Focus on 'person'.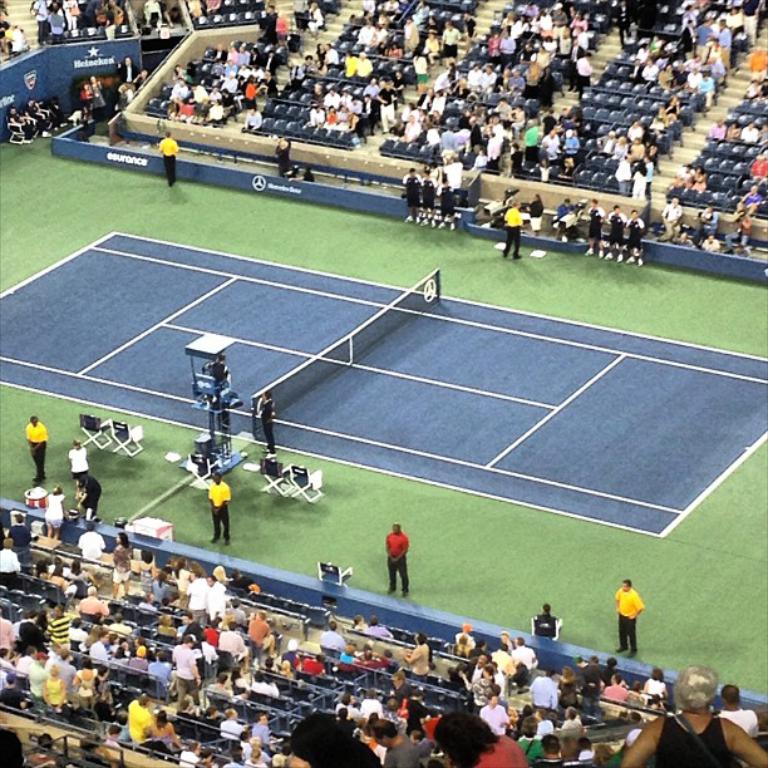
Focused at detection(25, 417, 46, 484).
